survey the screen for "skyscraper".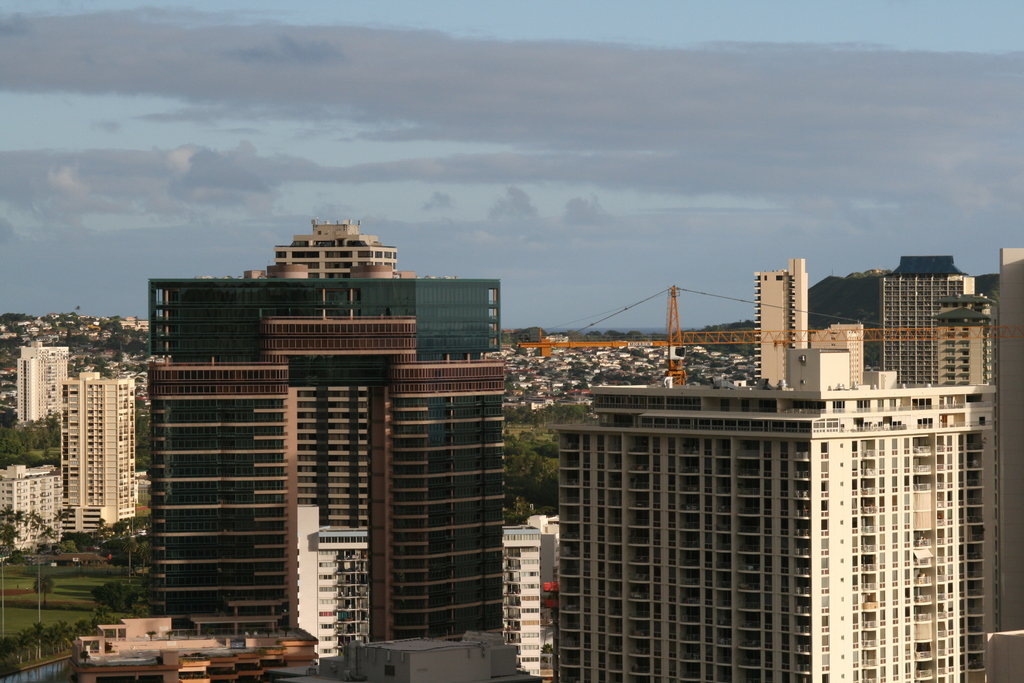
Survey found: 753:256:813:393.
